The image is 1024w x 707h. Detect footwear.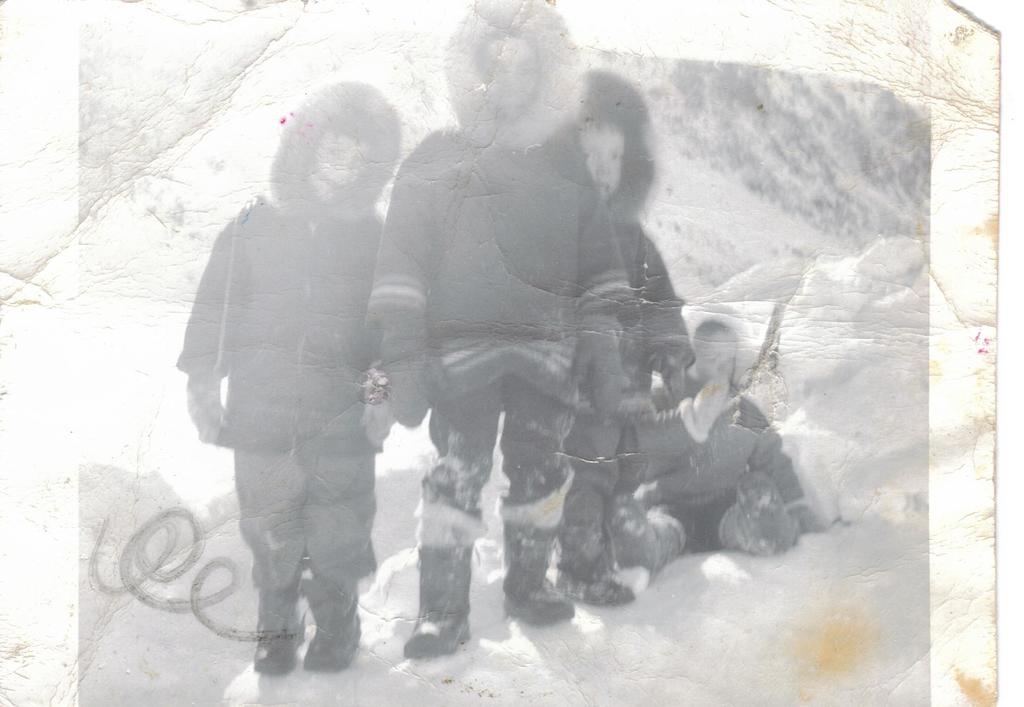
Detection: [736,464,794,555].
